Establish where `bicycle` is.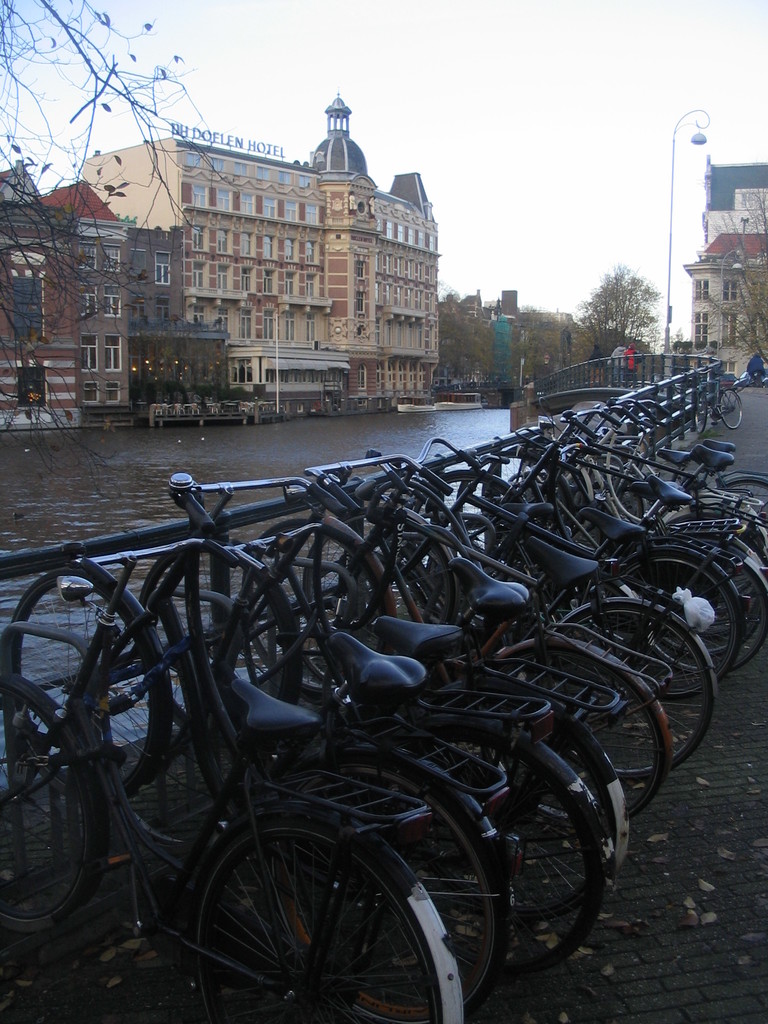
Established at <box>3,558,464,1023</box>.
